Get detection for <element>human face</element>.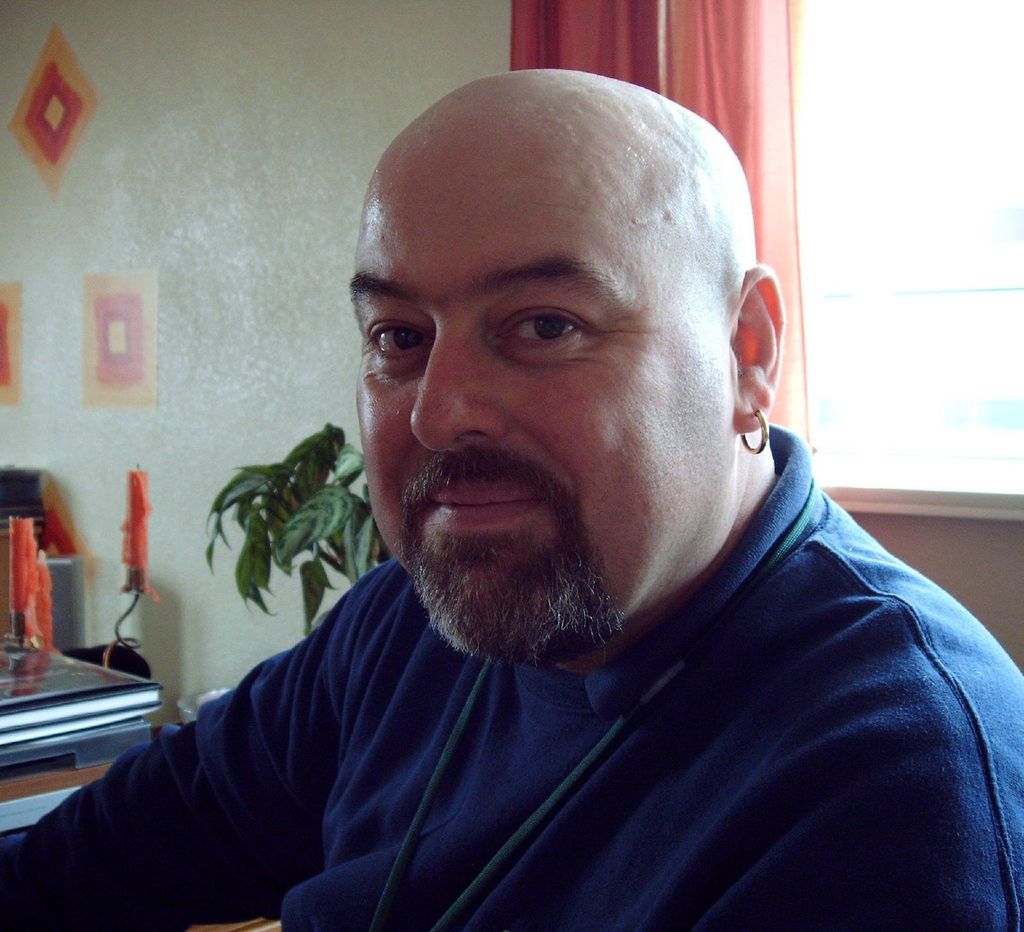
Detection: x1=352, y1=154, x2=737, y2=676.
